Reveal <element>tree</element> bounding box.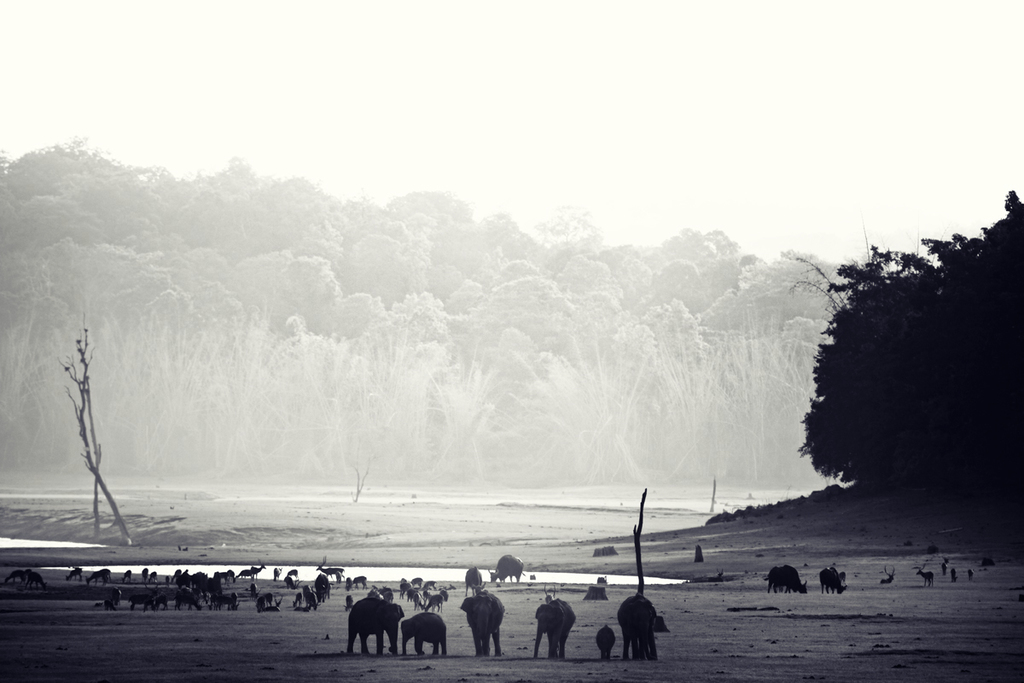
Revealed: bbox=(815, 182, 1018, 485).
